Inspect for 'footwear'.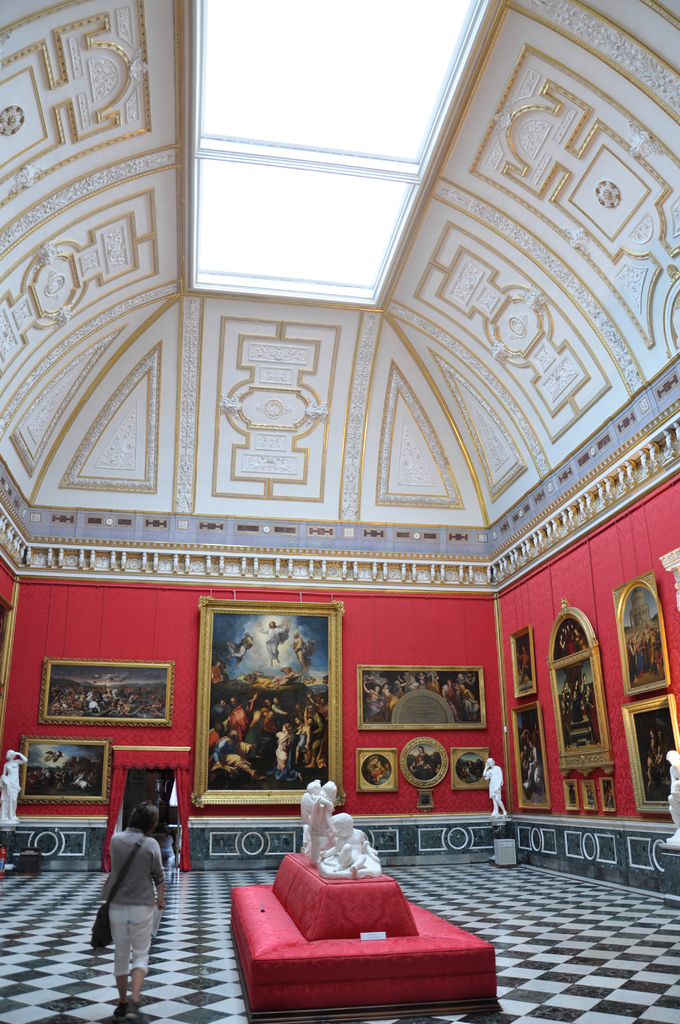
Inspection: pyautogui.locateOnScreen(124, 1000, 138, 1018).
